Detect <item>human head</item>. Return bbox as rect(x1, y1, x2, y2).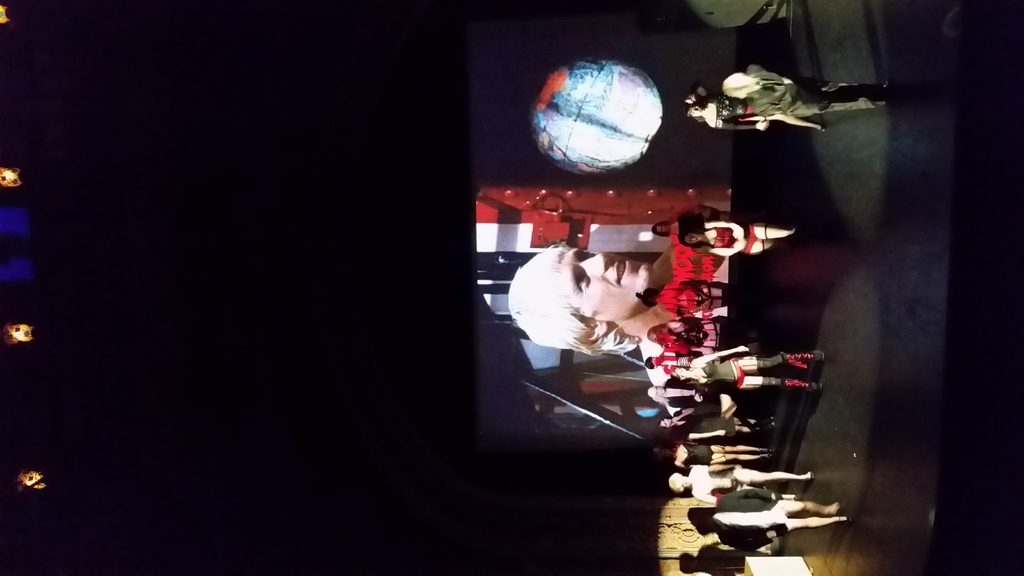
rect(509, 253, 655, 341).
